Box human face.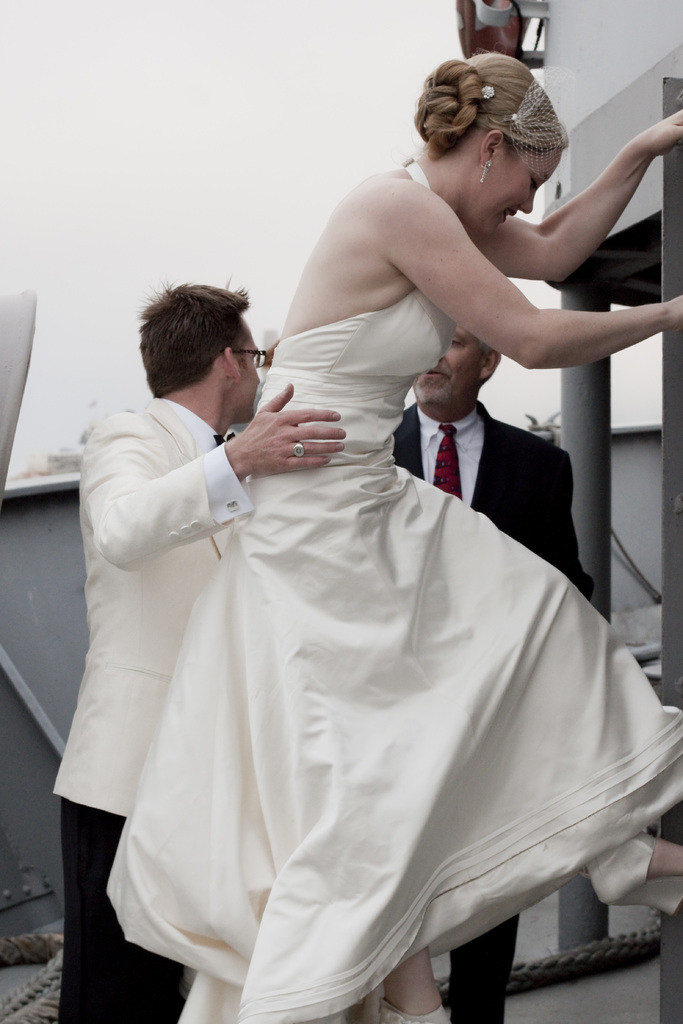
region(472, 148, 563, 237).
